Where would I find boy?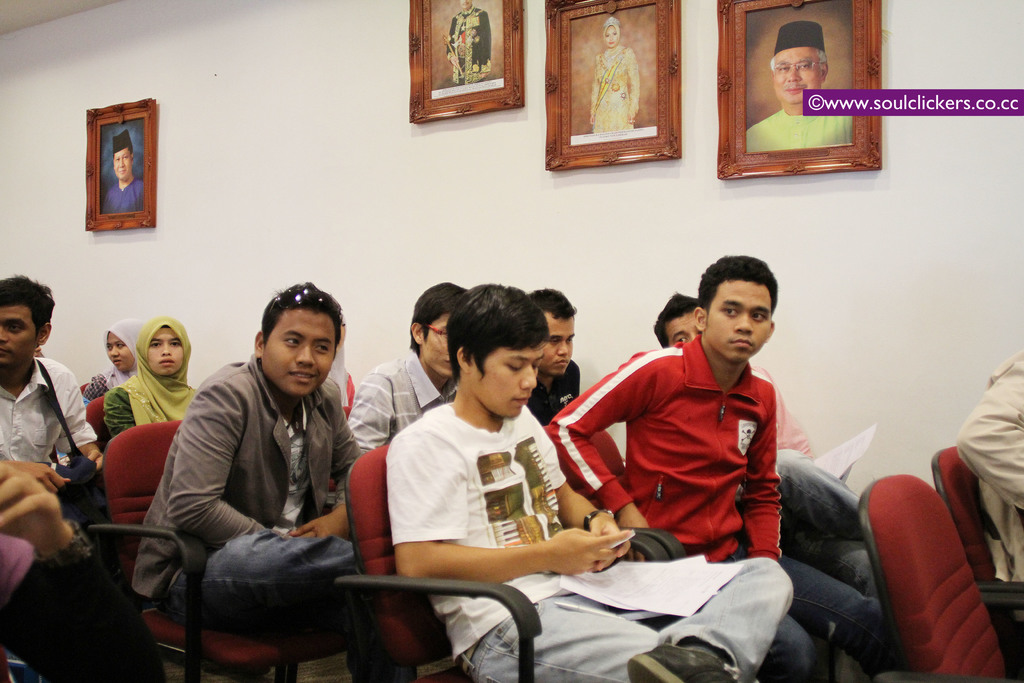
At BBox(545, 253, 886, 679).
